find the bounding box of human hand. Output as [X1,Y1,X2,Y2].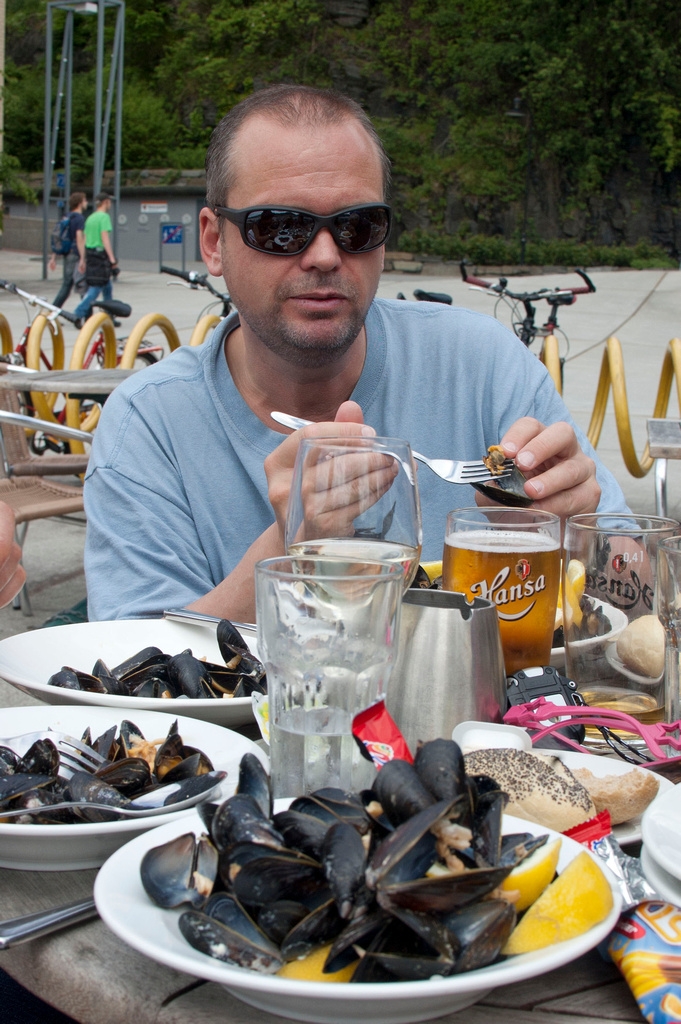
[470,411,607,505].
